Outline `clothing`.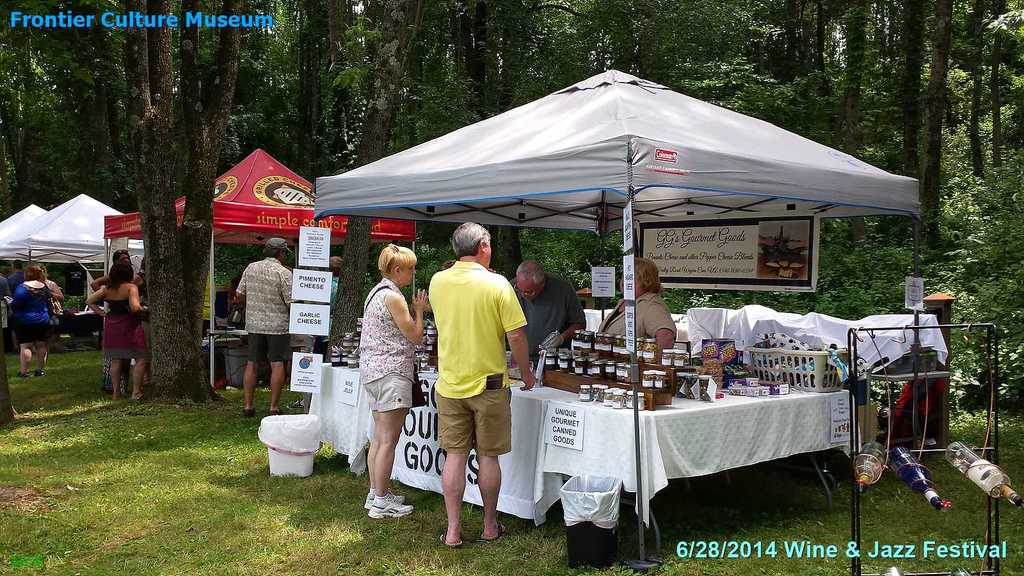
Outline: (9,283,56,326).
